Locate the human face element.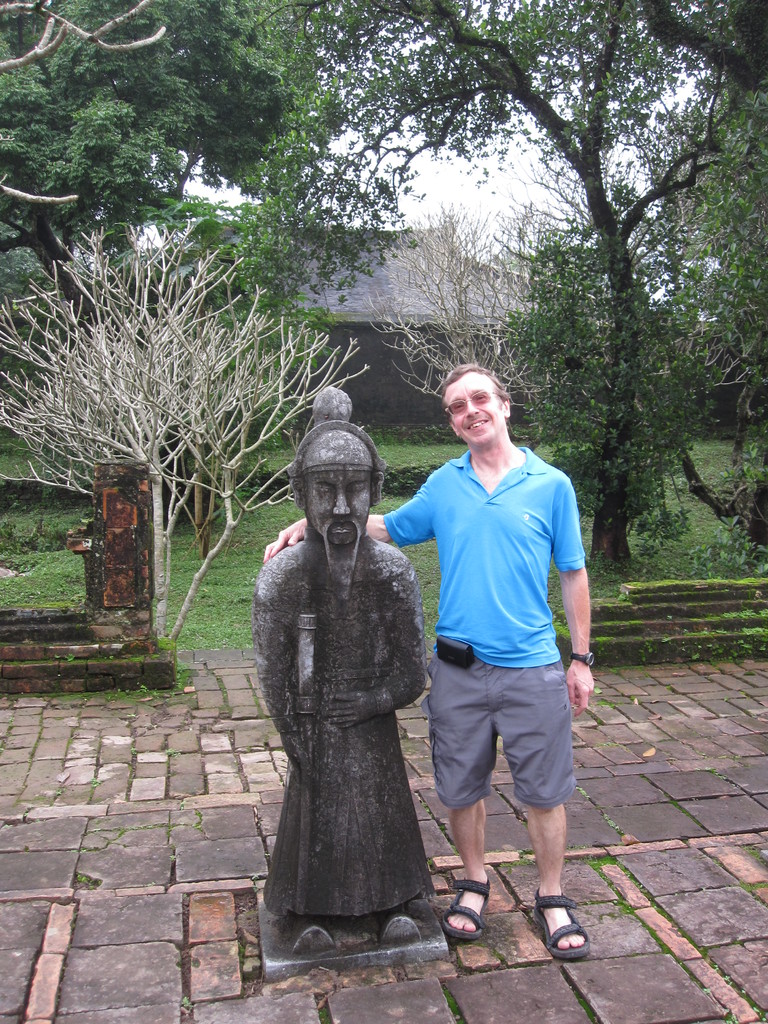
Element bbox: {"left": 447, "top": 377, "right": 506, "bottom": 446}.
